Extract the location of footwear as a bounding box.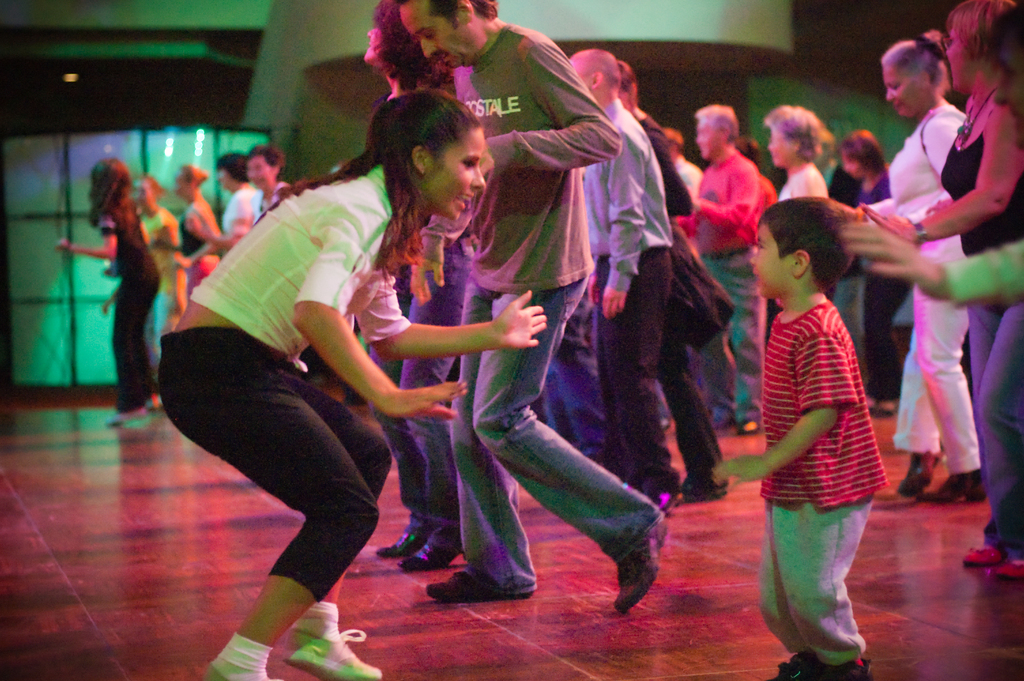
box=[895, 454, 937, 498].
